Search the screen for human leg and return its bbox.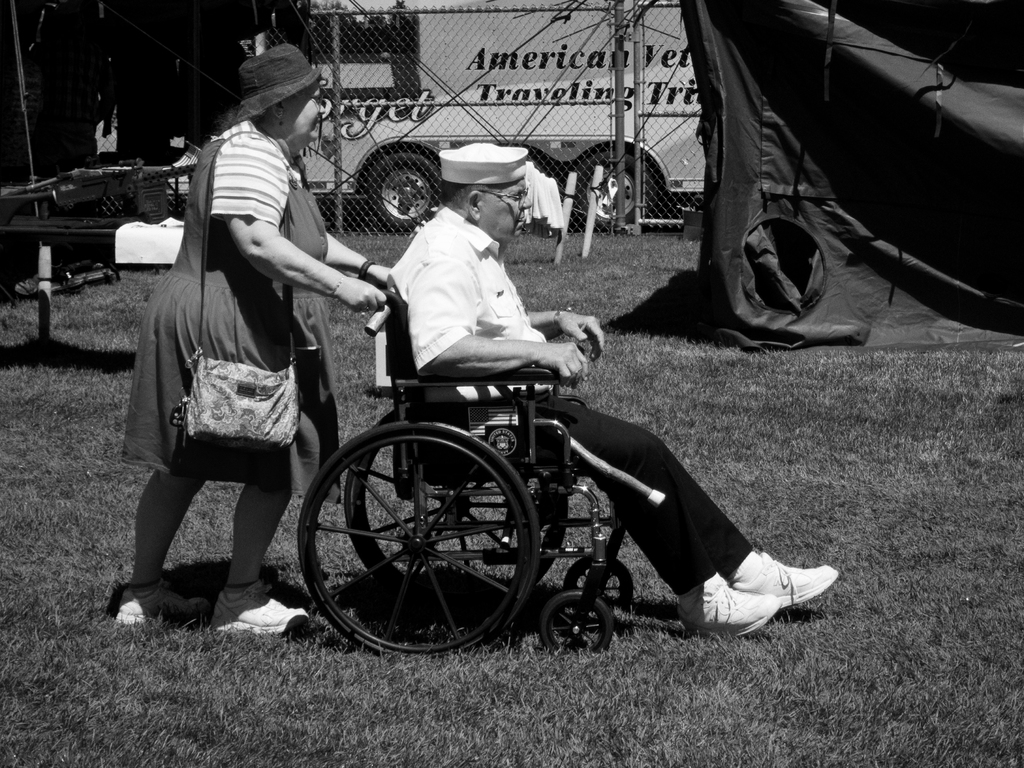
Found: [422, 394, 842, 636].
